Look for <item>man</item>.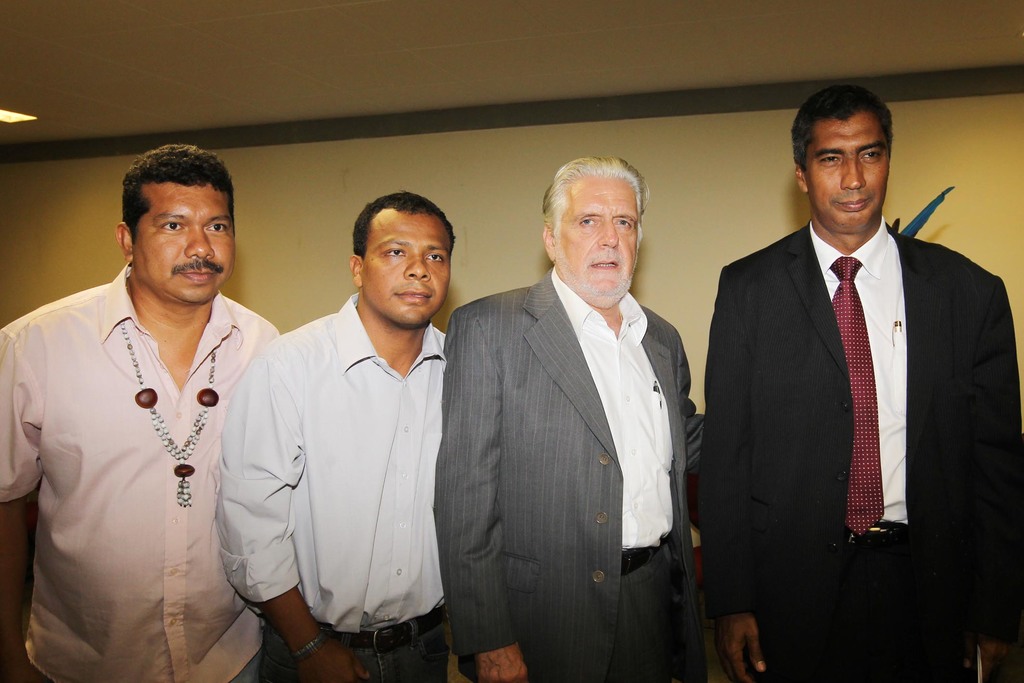
Found: [0,142,280,682].
